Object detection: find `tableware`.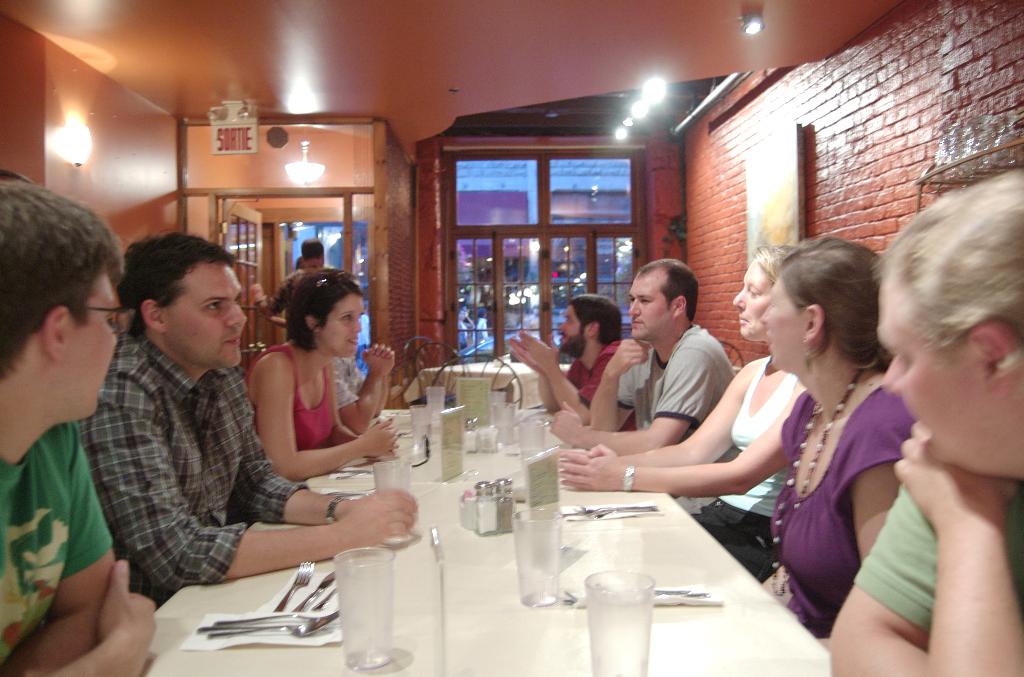
[left=331, top=546, right=394, bottom=672].
